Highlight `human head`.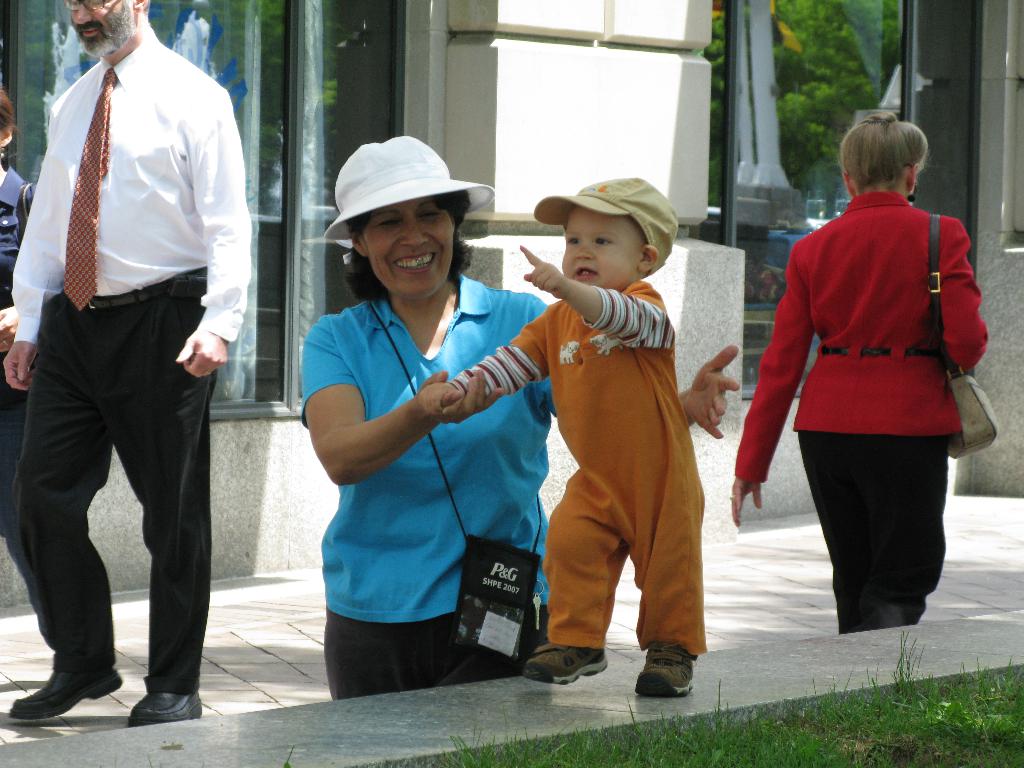
Highlighted region: (348,185,475,296).
